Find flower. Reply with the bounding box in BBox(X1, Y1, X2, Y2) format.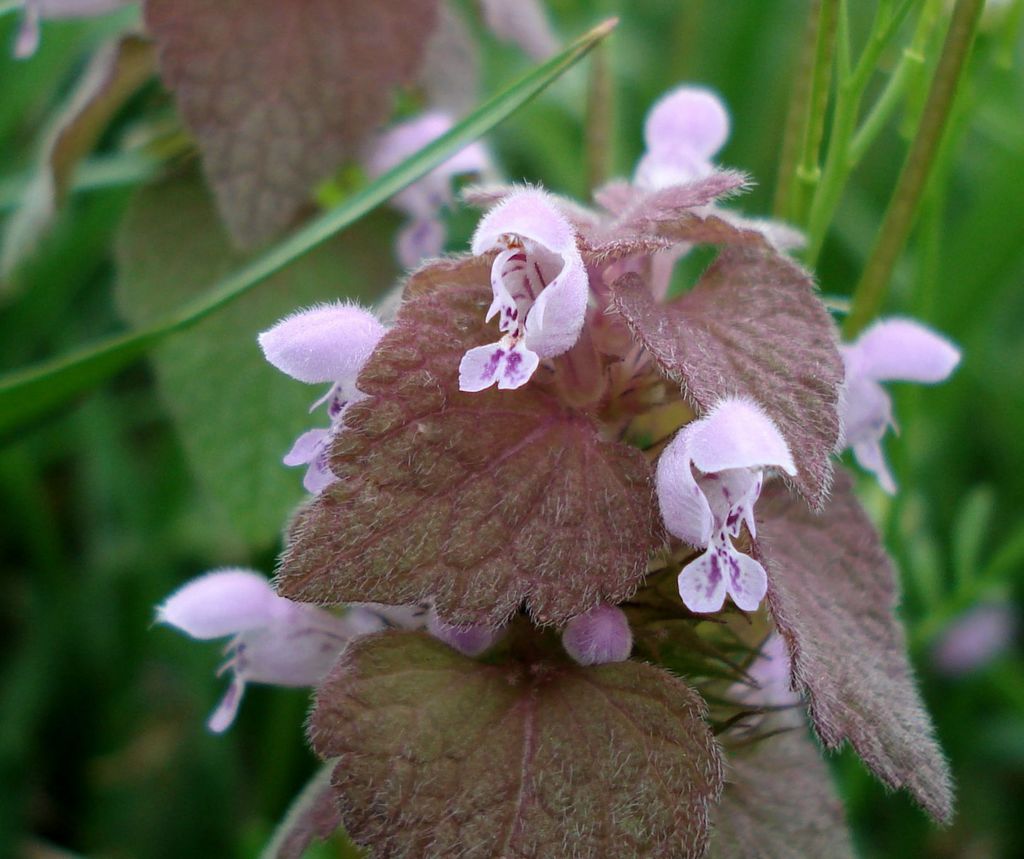
BBox(595, 87, 803, 248).
